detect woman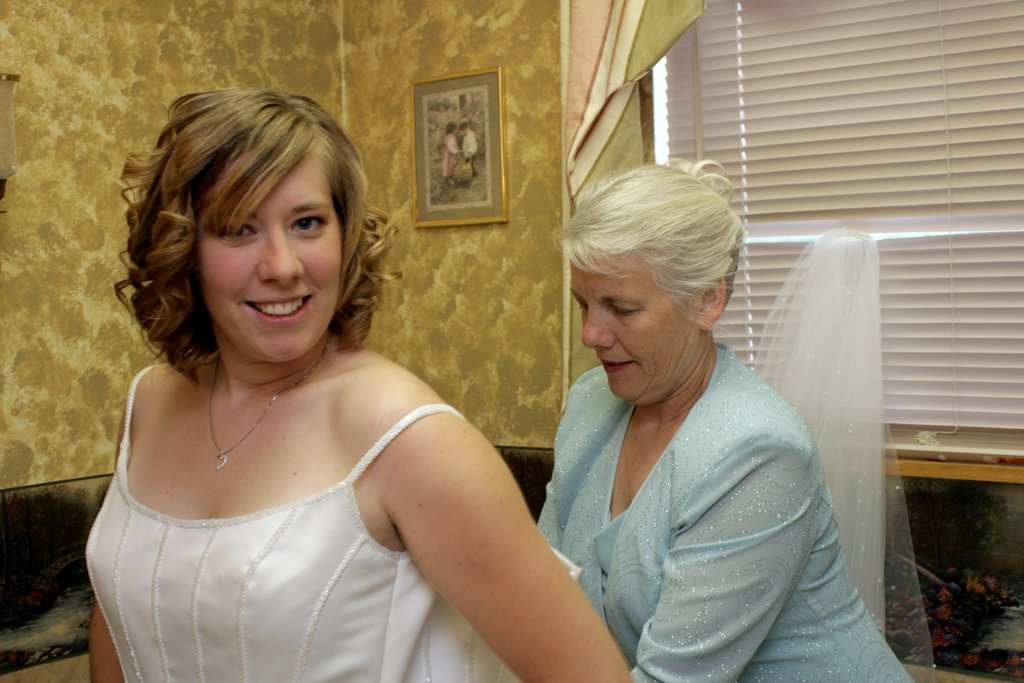
535/157/913/682
